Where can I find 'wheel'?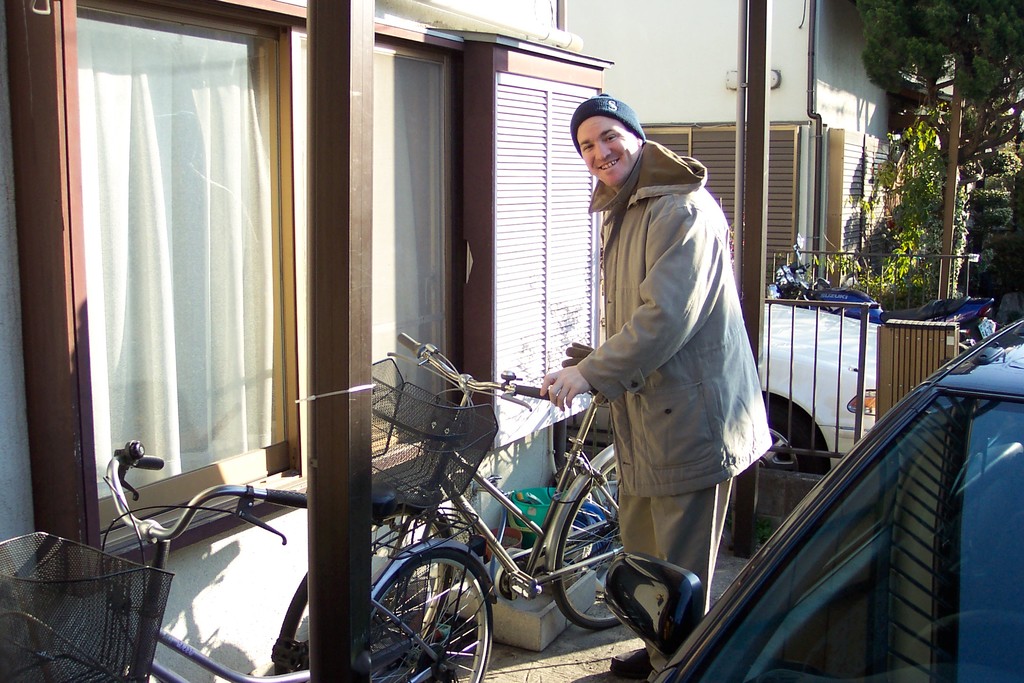
You can find it at rect(897, 608, 1023, 670).
